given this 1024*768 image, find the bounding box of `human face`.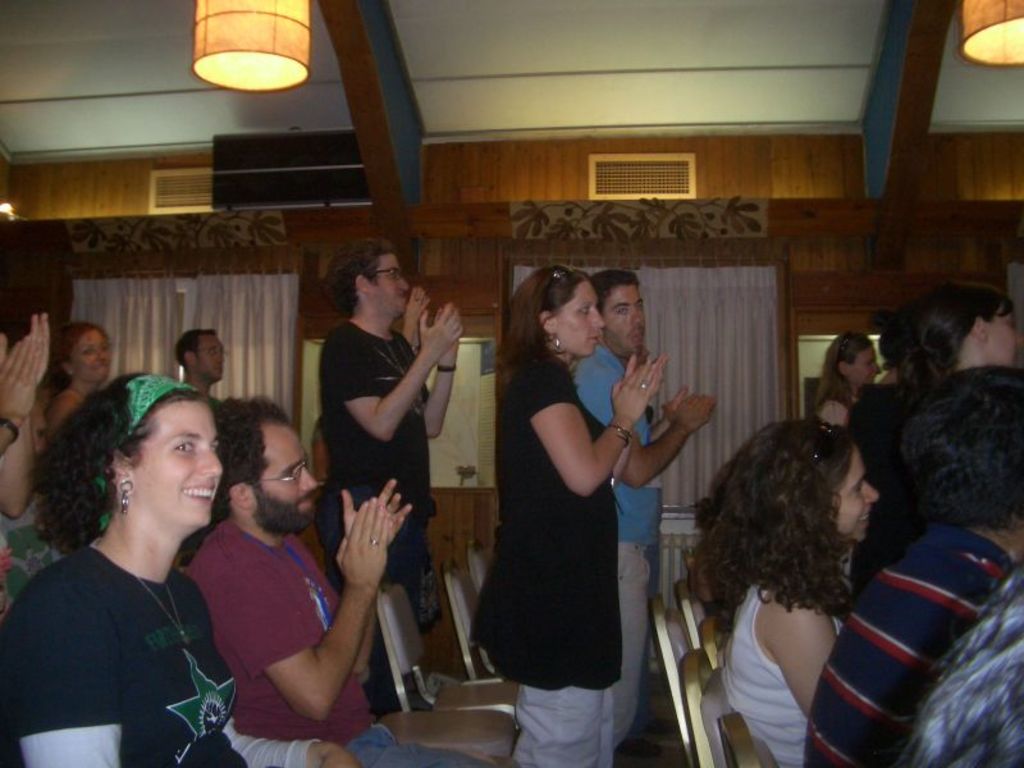
(left=132, top=399, right=221, bottom=526).
